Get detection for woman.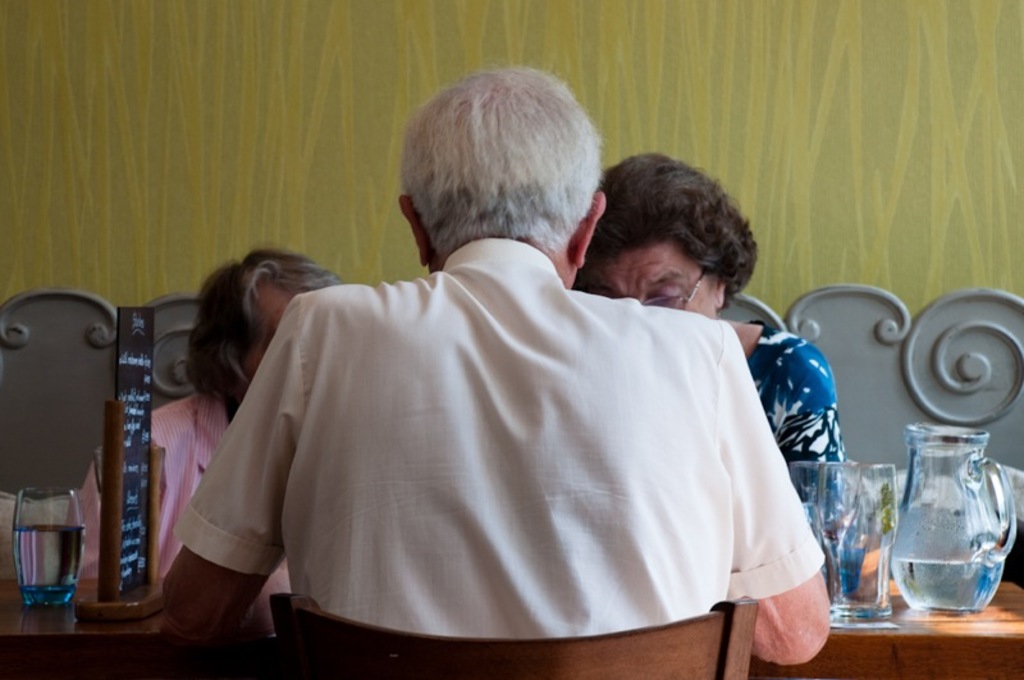
Detection: box(577, 155, 842, 593).
